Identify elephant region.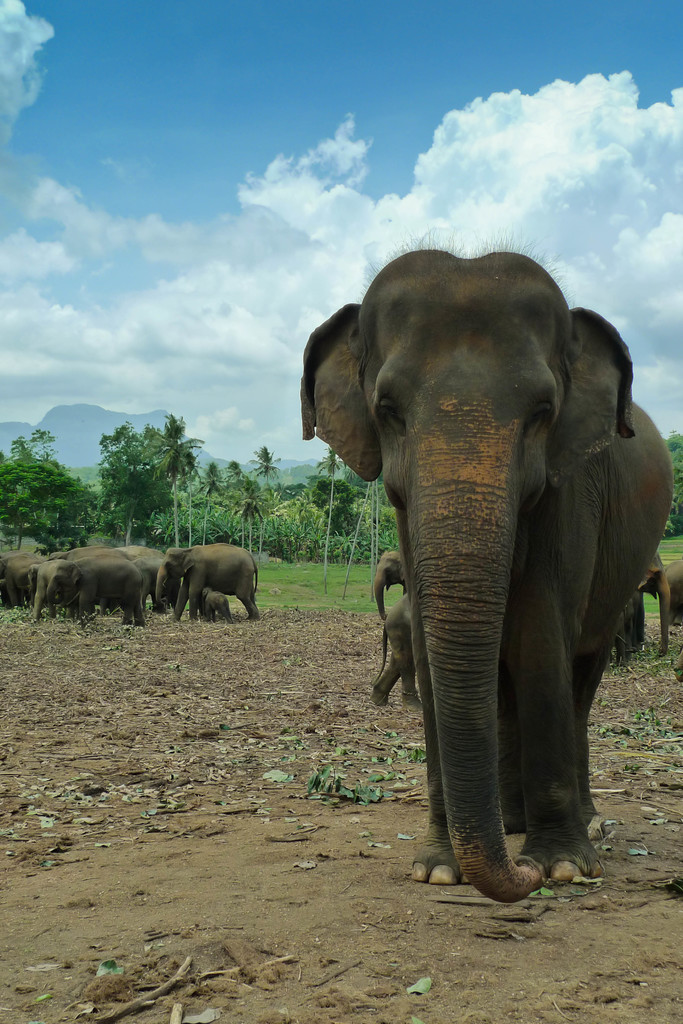
Region: crop(367, 543, 419, 625).
